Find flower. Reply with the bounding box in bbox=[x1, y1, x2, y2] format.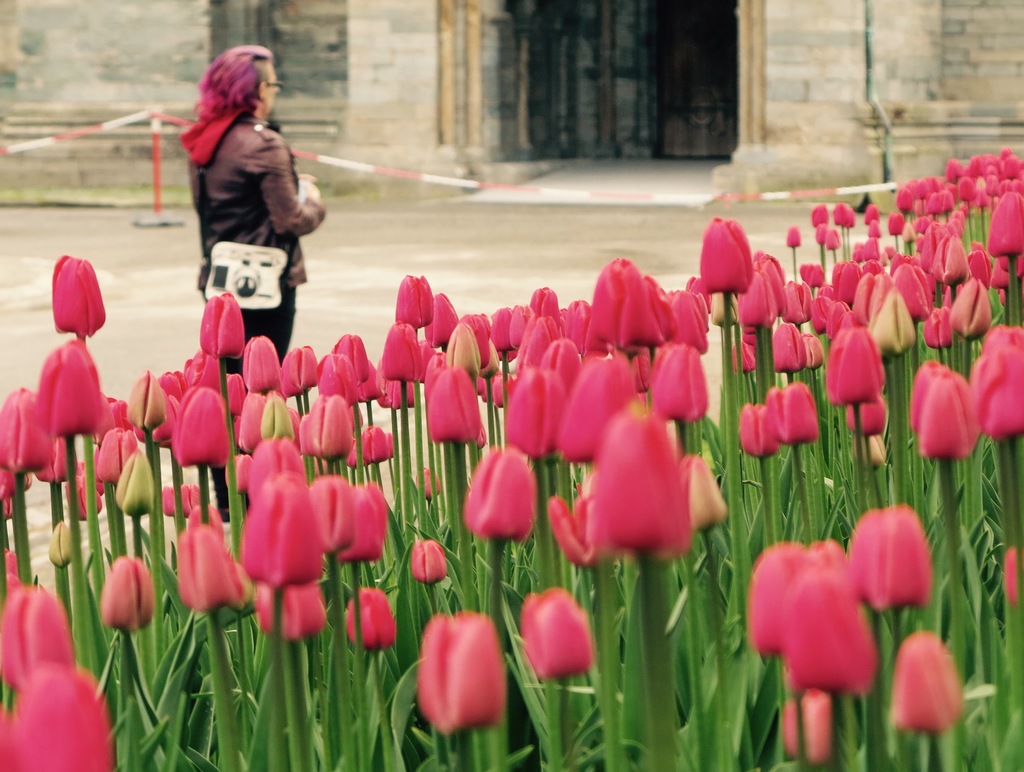
bbox=[743, 541, 817, 661].
